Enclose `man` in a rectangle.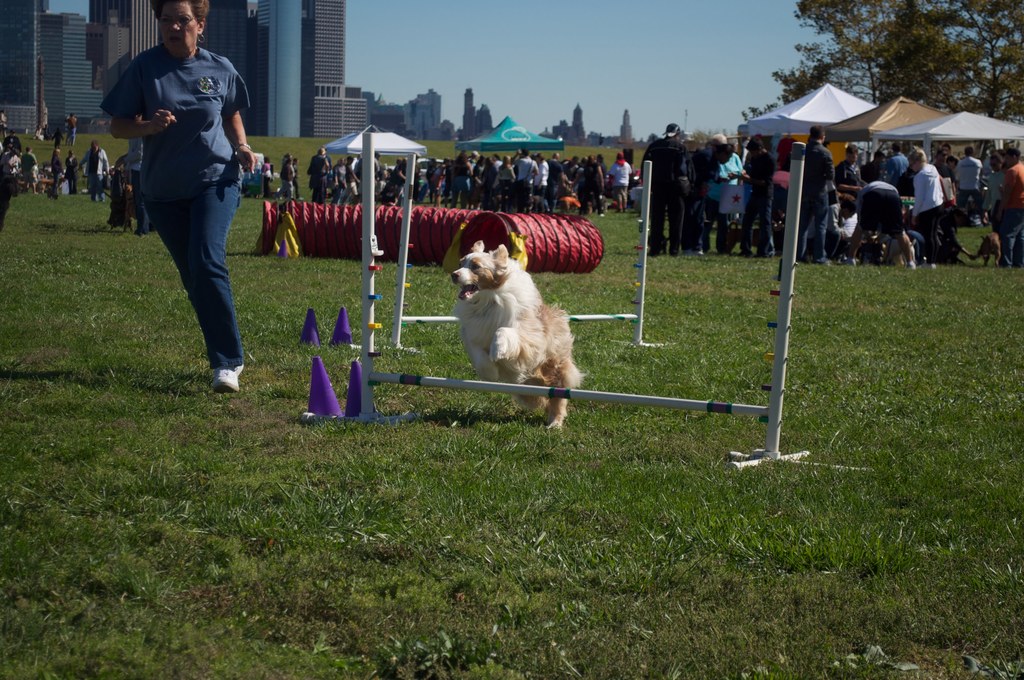
bbox=[21, 147, 38, 194].
